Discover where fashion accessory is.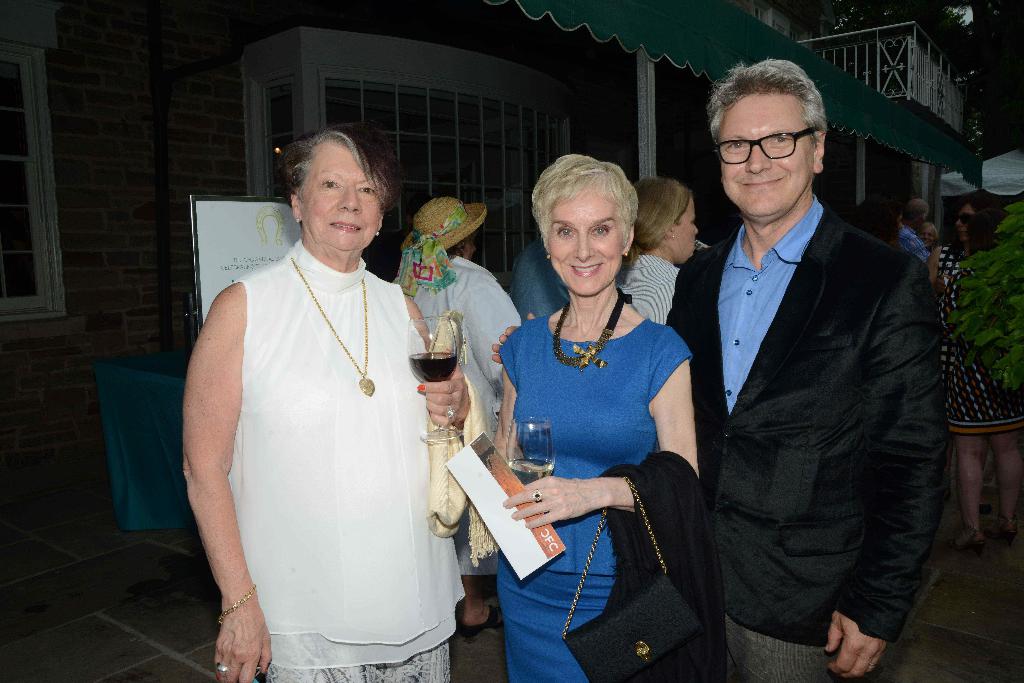
Discovered at <bbox>568, 481, 701, 675</bbox>.
